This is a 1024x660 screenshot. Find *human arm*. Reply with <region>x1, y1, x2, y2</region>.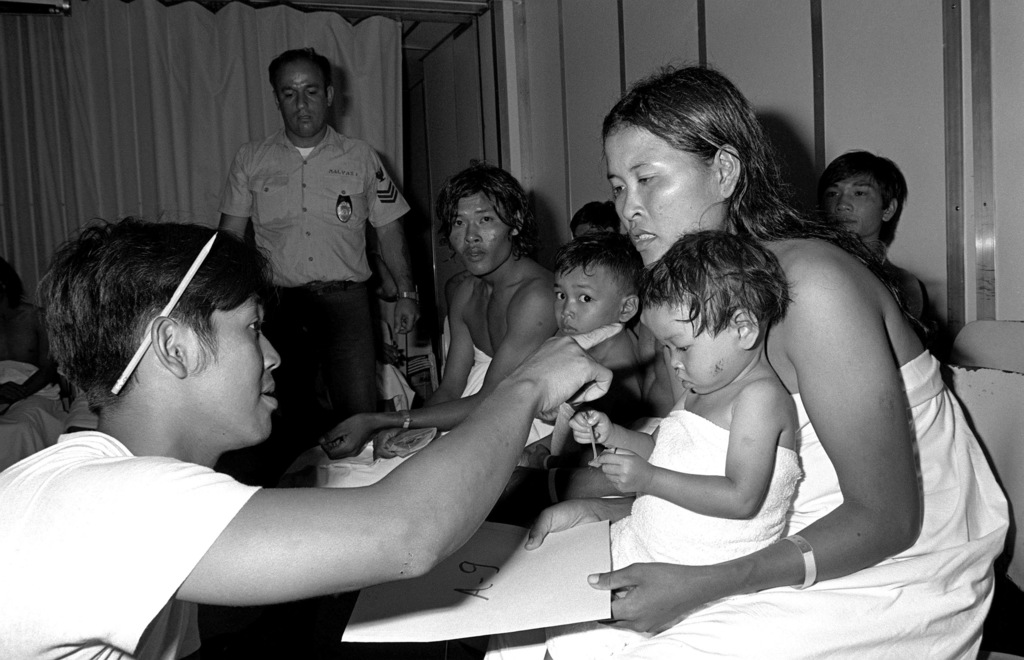
<region>594, 378, 776, 522</region>.
